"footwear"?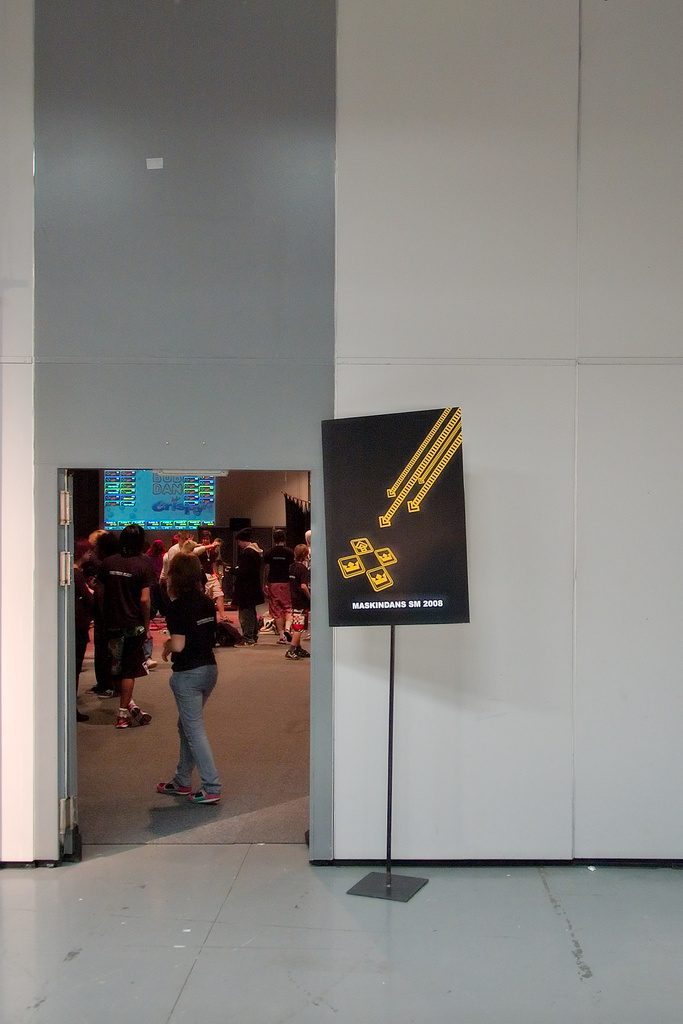
bbox(286, 648, 297, 660)
